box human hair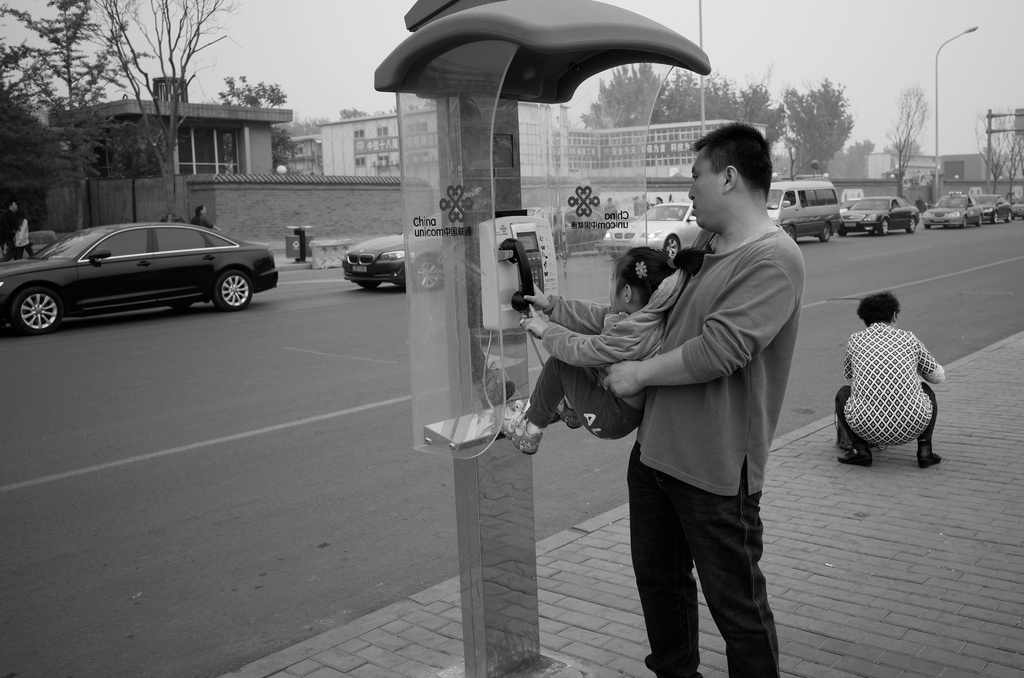
(859,291,901,327)
